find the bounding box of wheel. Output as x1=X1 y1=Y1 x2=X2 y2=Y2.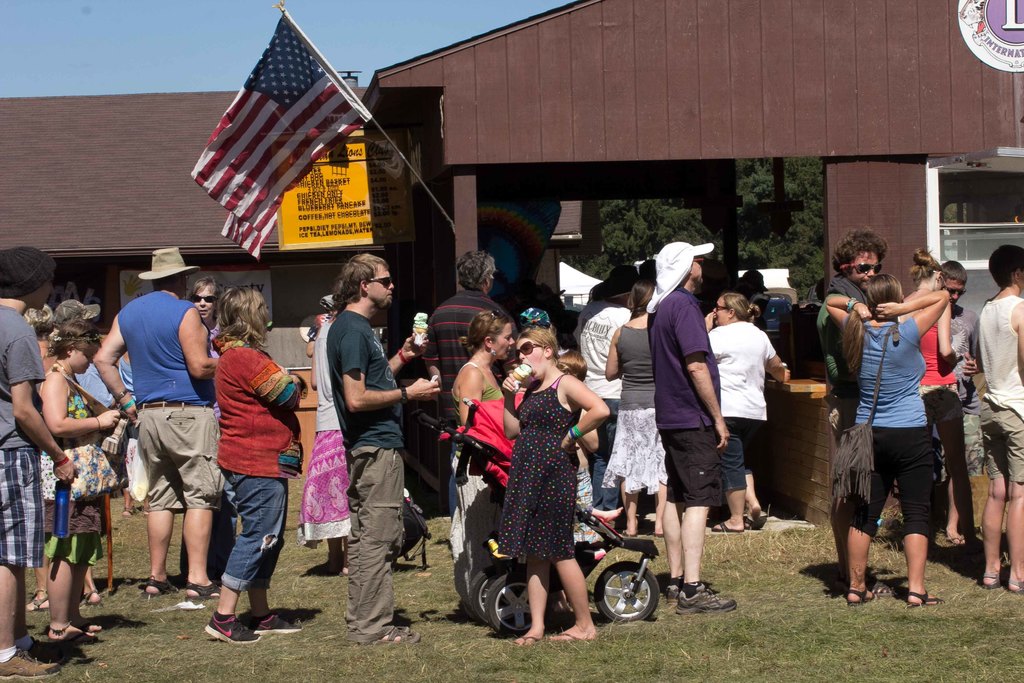
x1=470 y1=573 x2=502 y2=624.
